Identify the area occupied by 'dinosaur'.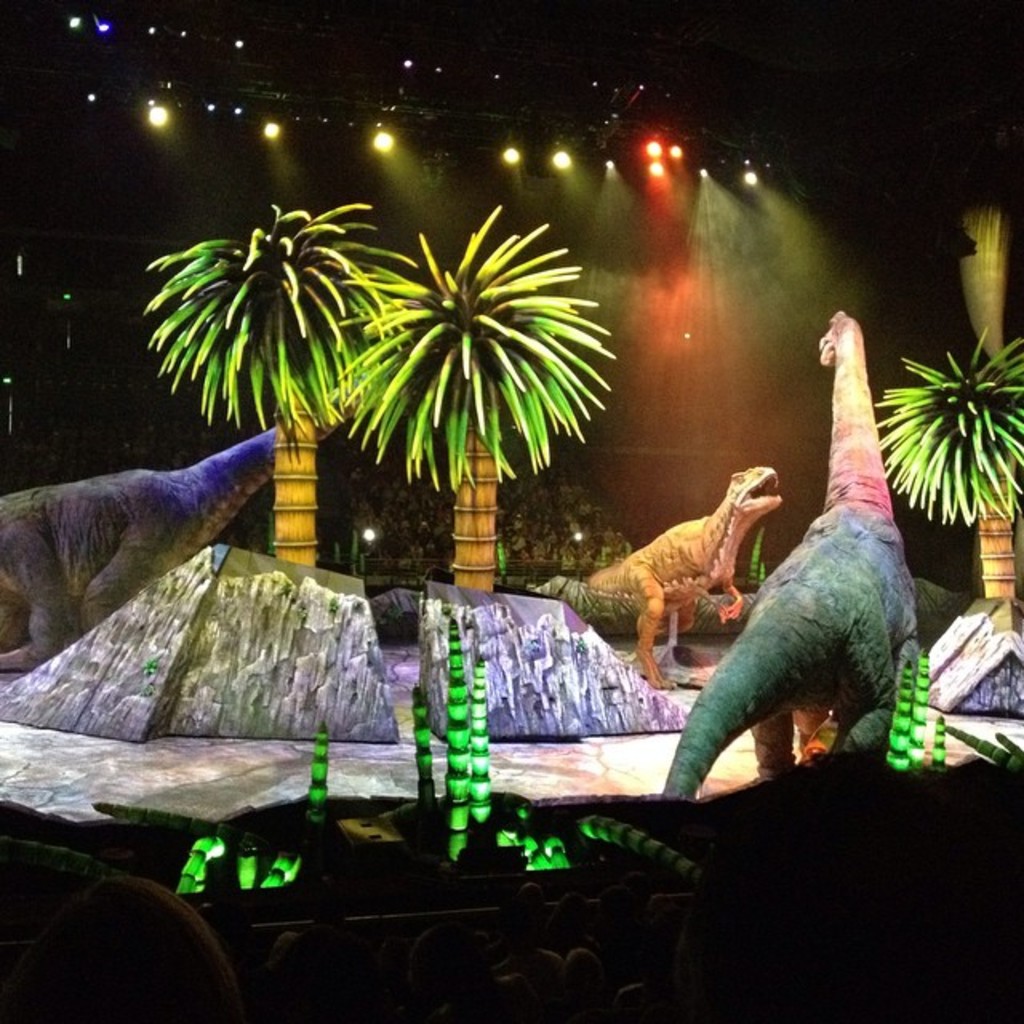
Area: (0, 354, 378, 675).
